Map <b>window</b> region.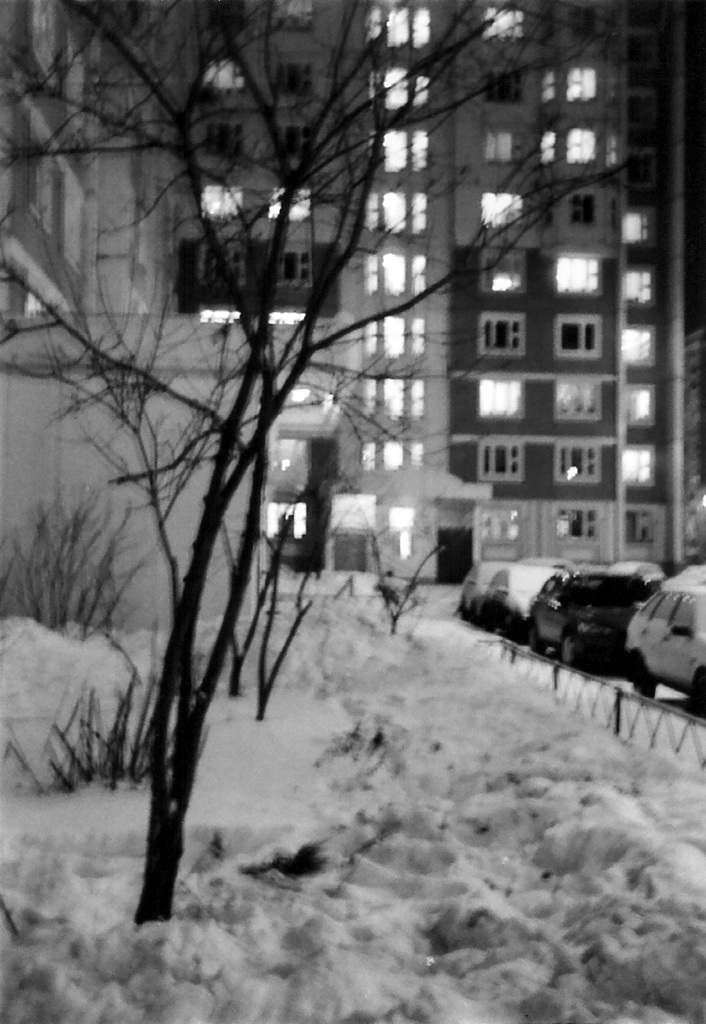
Mapped to Rect(480, 249, 528, 291).
